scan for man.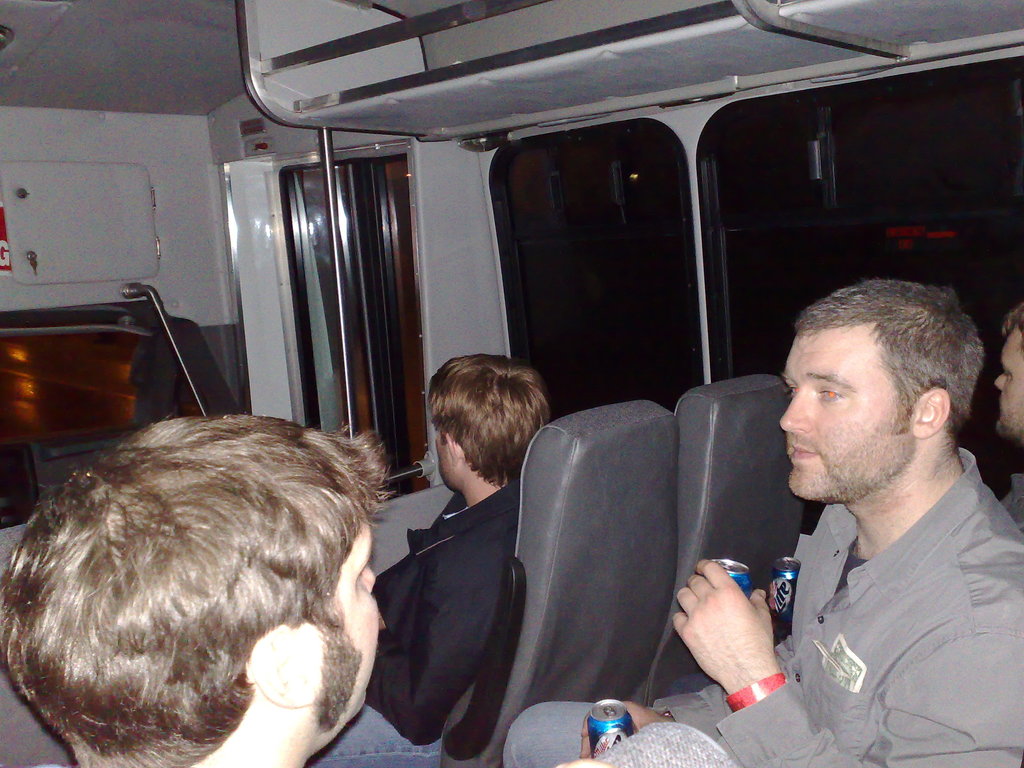
Scan result: bbox=[357, 349, 564, 767].
